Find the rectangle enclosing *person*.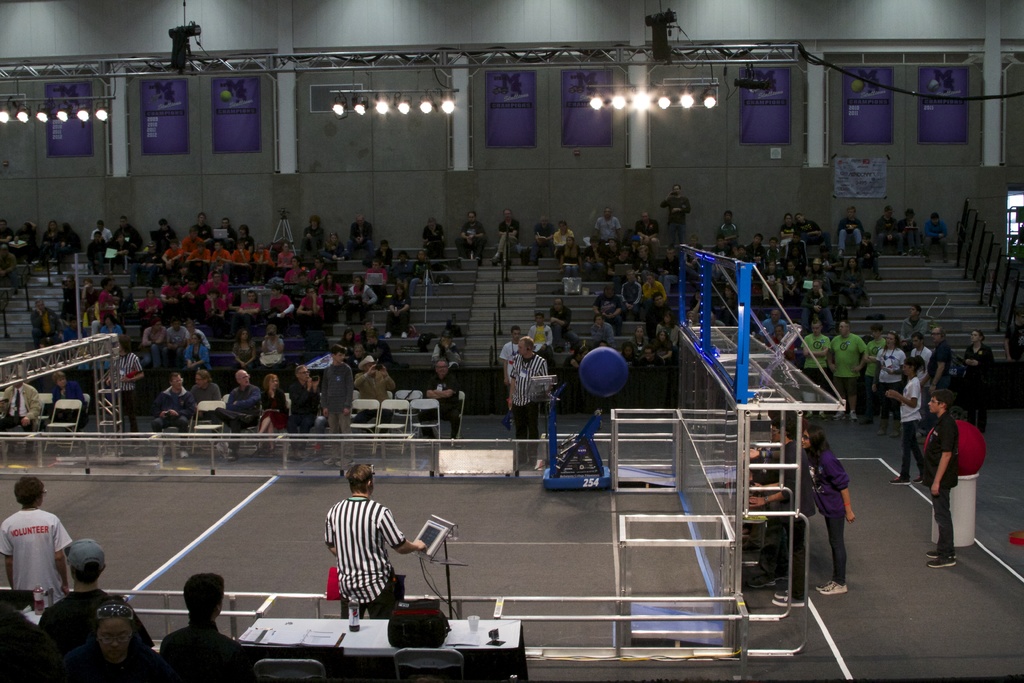
[left=50, top=369, right=93, bottom=441].
